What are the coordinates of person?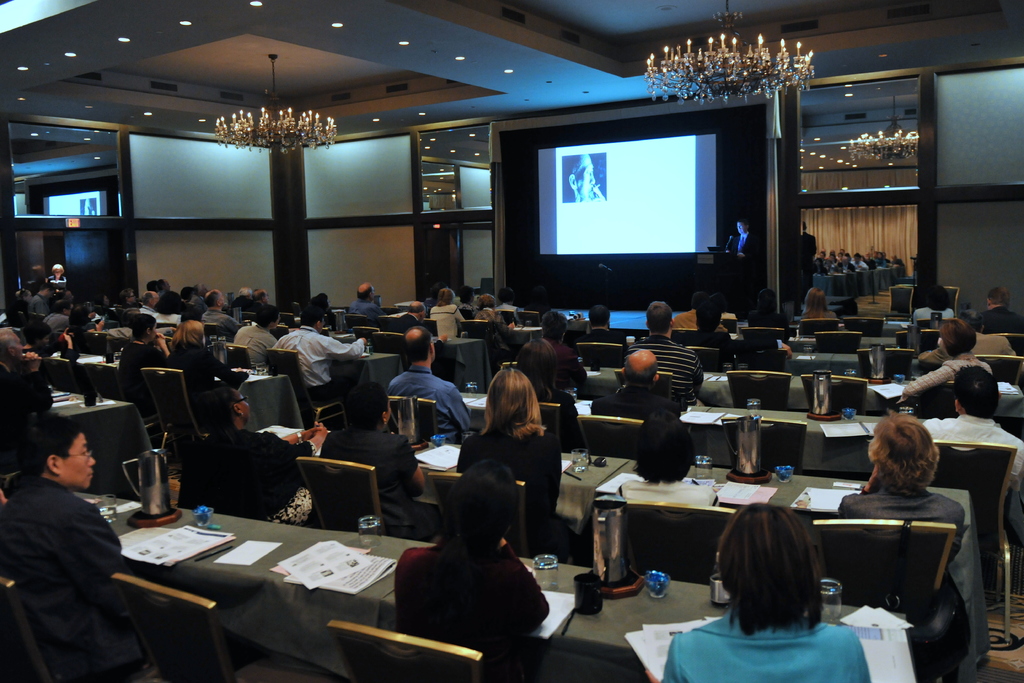
<region>589, 350, 682, 422</region>.
